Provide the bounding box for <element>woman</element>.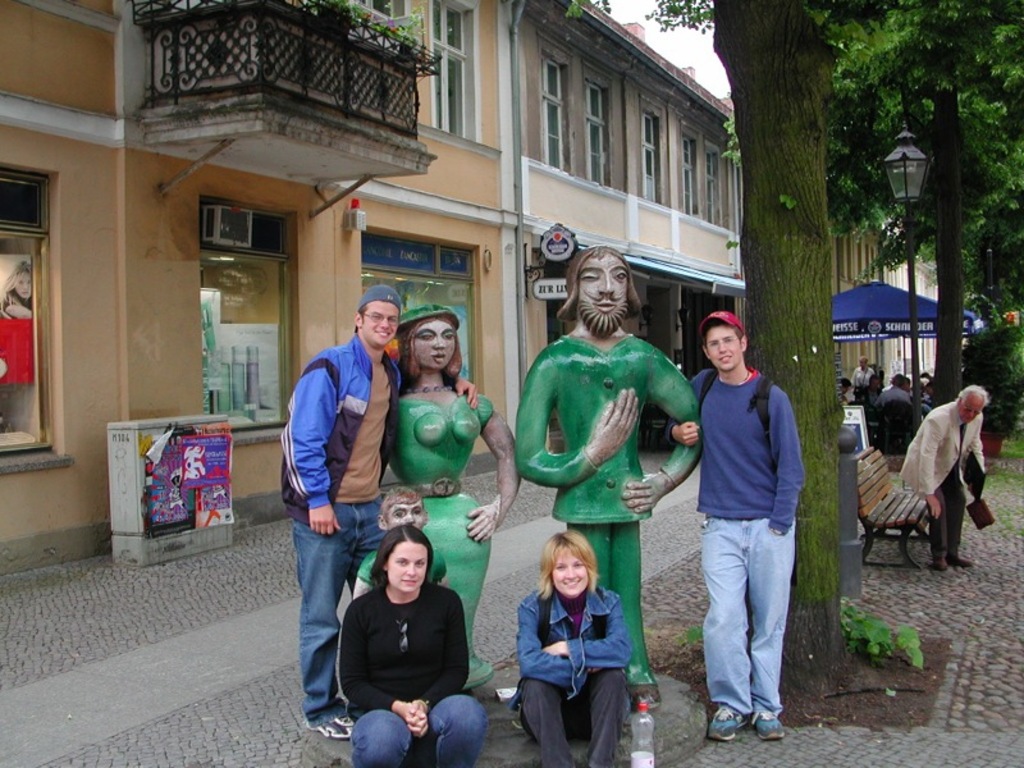
region(325, 511, 483, 753).
